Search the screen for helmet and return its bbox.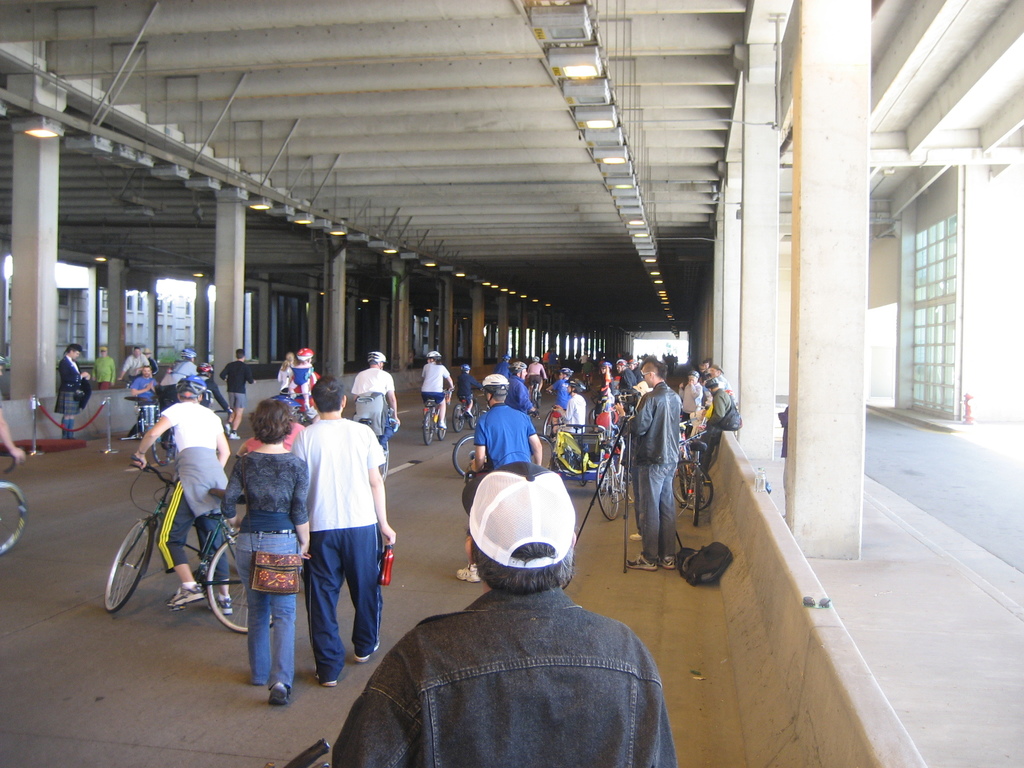
Found: (368, 352, 389, 365).
